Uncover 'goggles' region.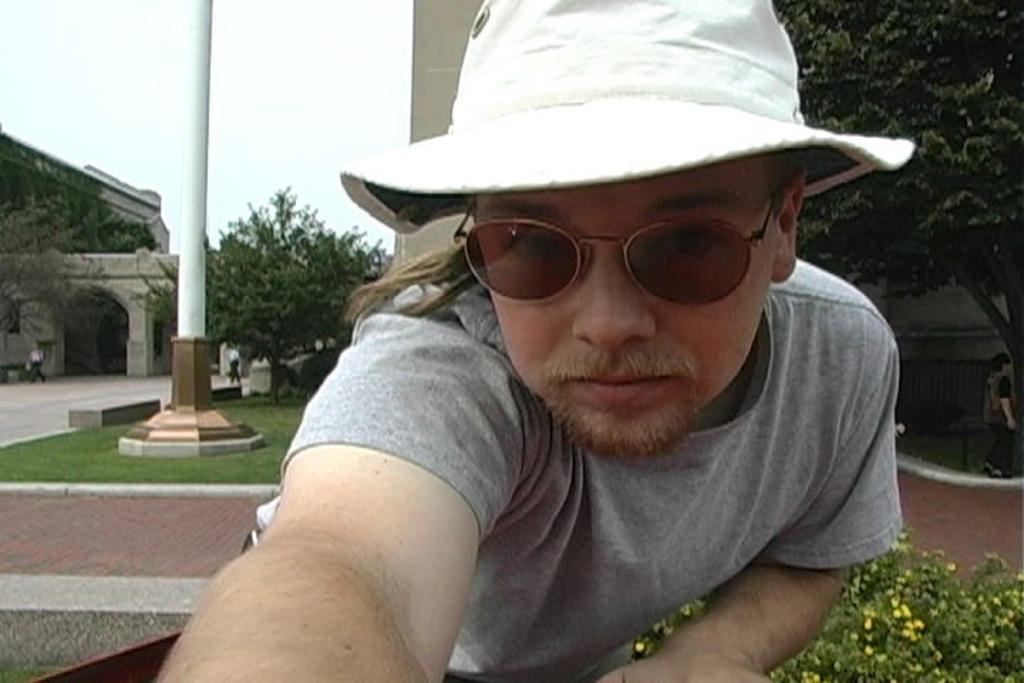
Uncovered: 445, 192, 779, 310.
